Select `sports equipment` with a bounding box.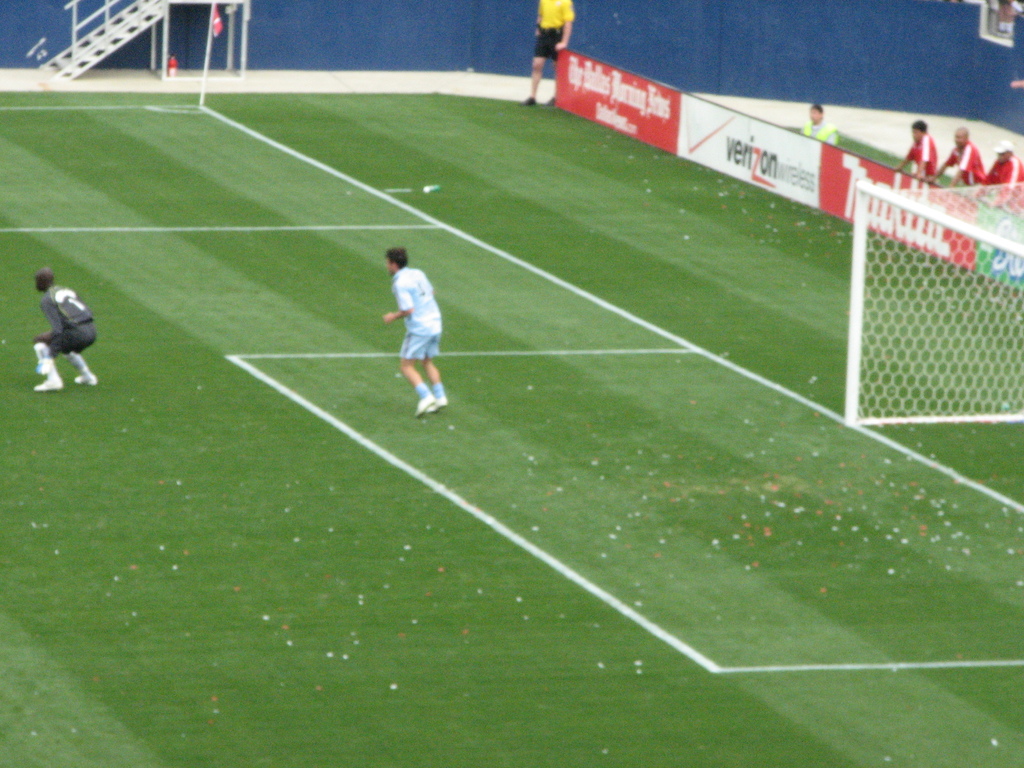
{"x1": 425, "y1": 390, "x2": 447, "y2": 413}.
